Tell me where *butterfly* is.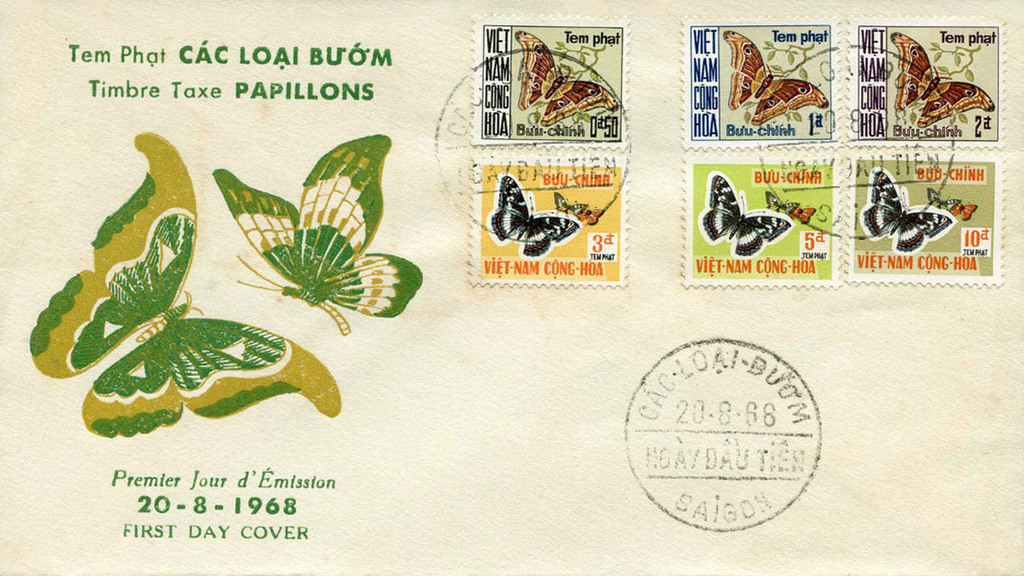
*butterfly* is at locate(24, 127, 346, 446).
